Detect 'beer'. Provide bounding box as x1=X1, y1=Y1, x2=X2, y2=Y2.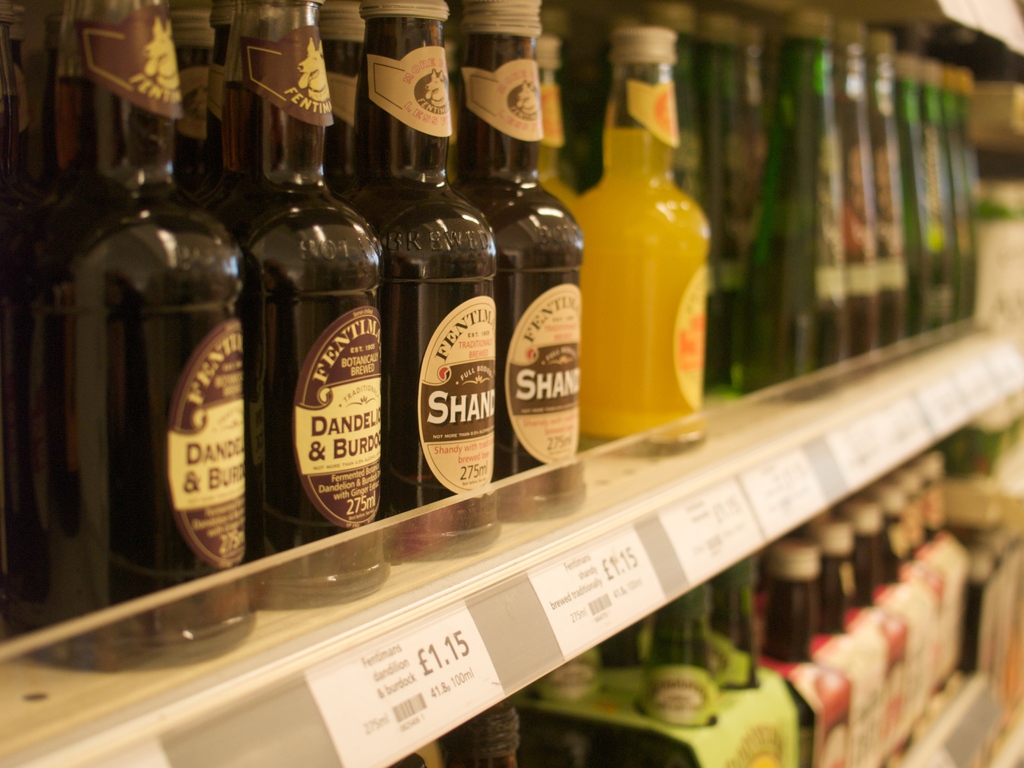
x1=868, y1=24, x2=909, y2=363.
